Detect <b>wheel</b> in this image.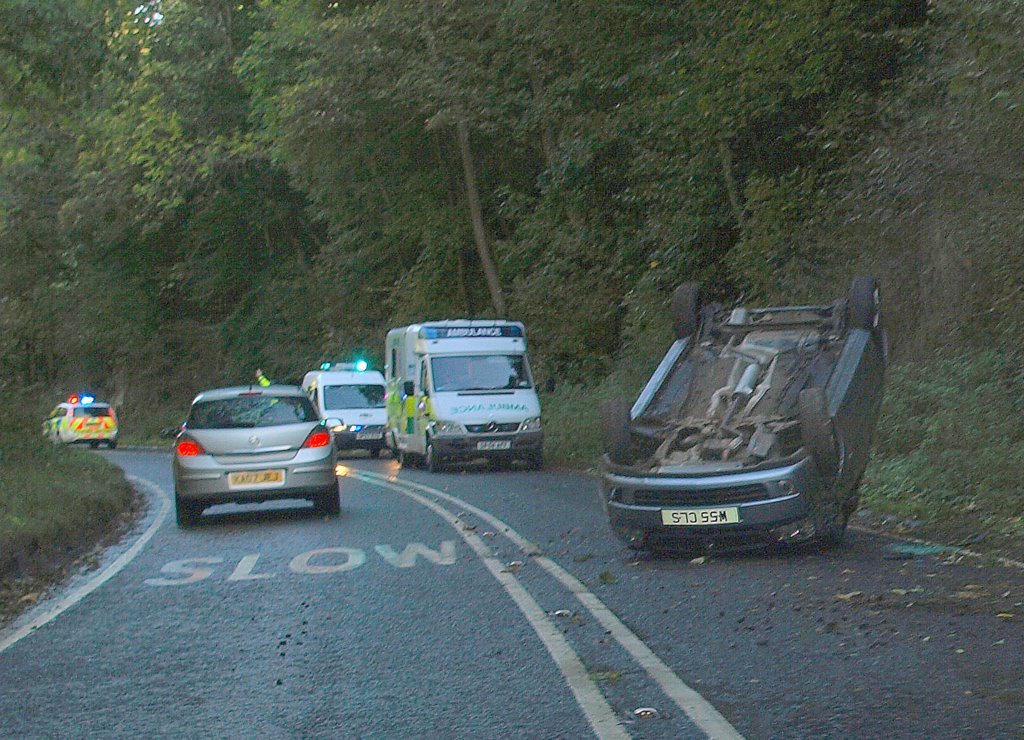
Detection: [855,270,875,327].
